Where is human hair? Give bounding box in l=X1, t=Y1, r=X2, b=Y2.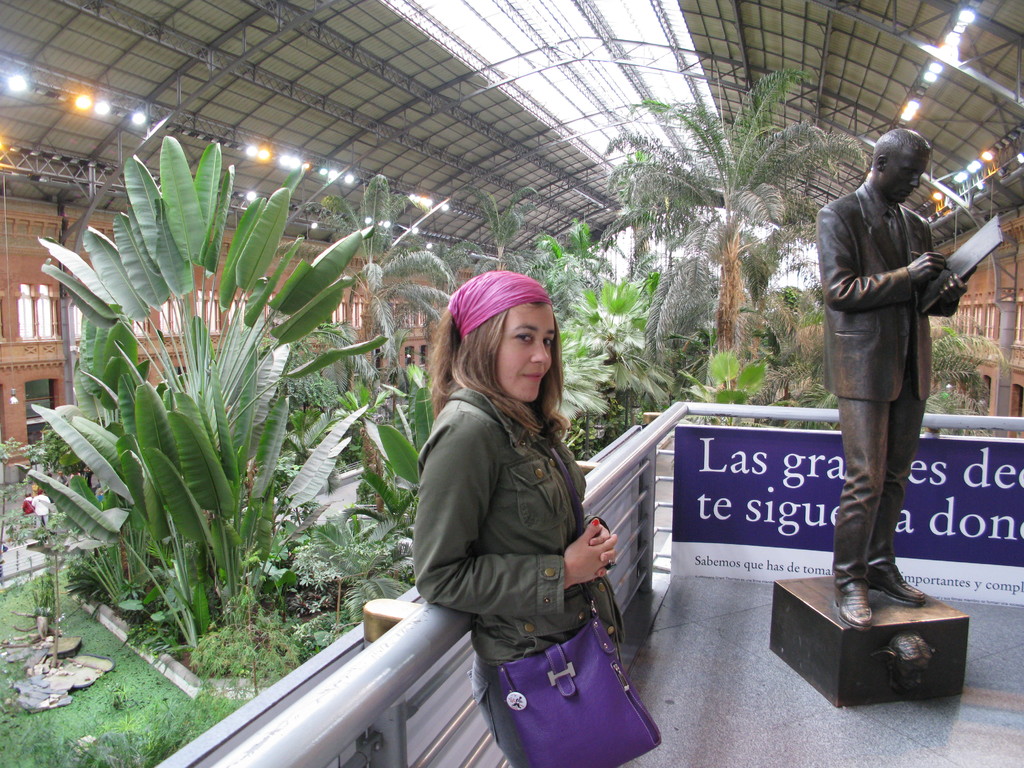
l=868, t=129, r=931, b=169.
